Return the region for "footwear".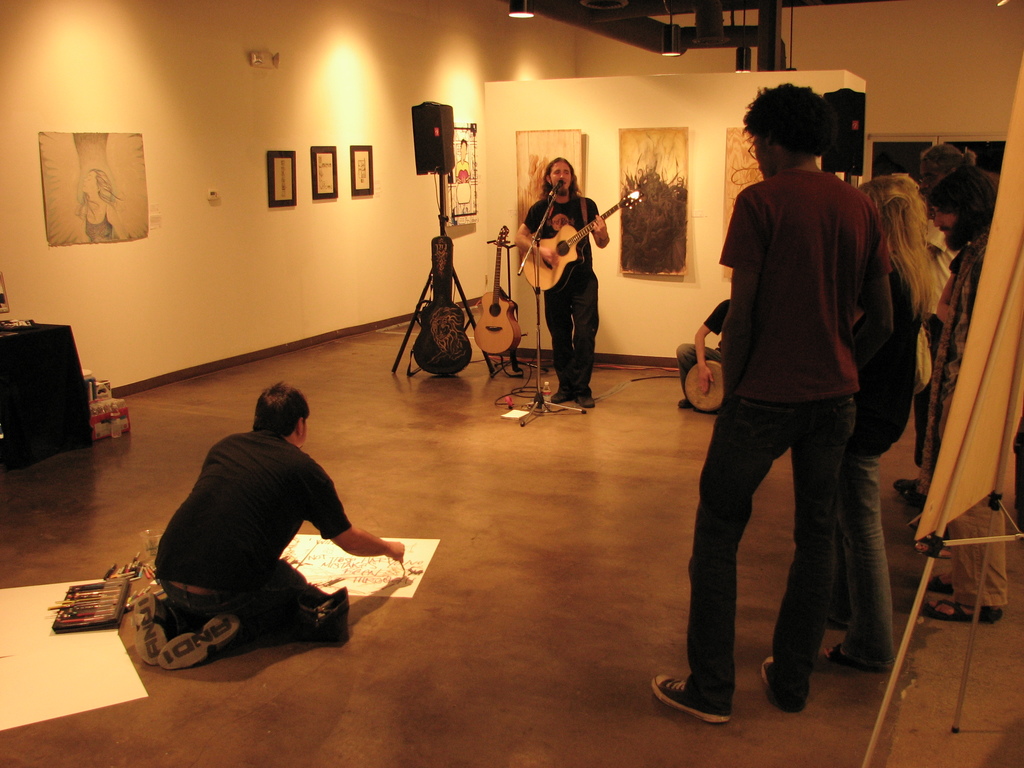
x1=820, y1=640, x2=883, y2=668.
